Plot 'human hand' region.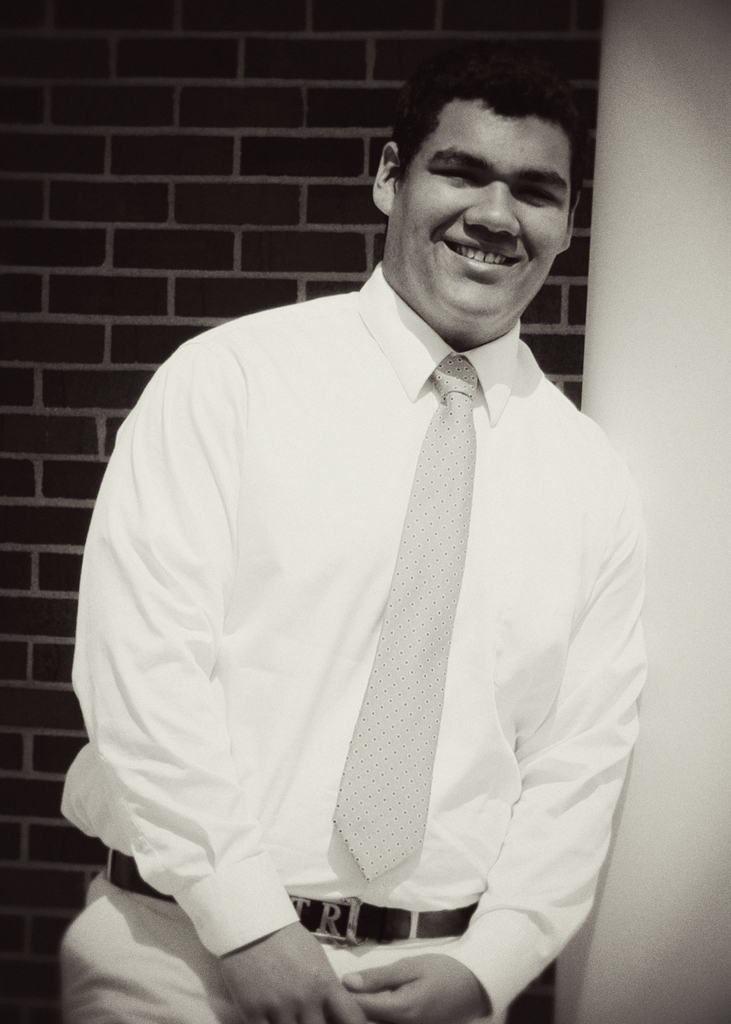
Plotted at {"left": 221, "top": 924, "right": 367, "bottom": 1023}.
